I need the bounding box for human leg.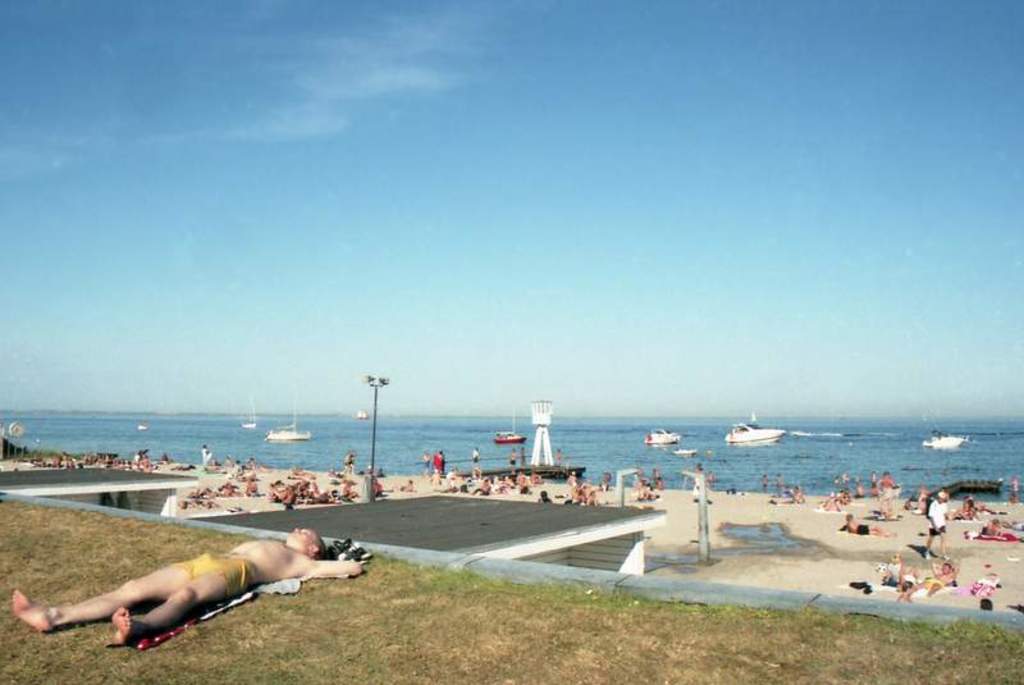
Here it is: pyautogui.locateOnScreen(12, 557, 219, 633).
